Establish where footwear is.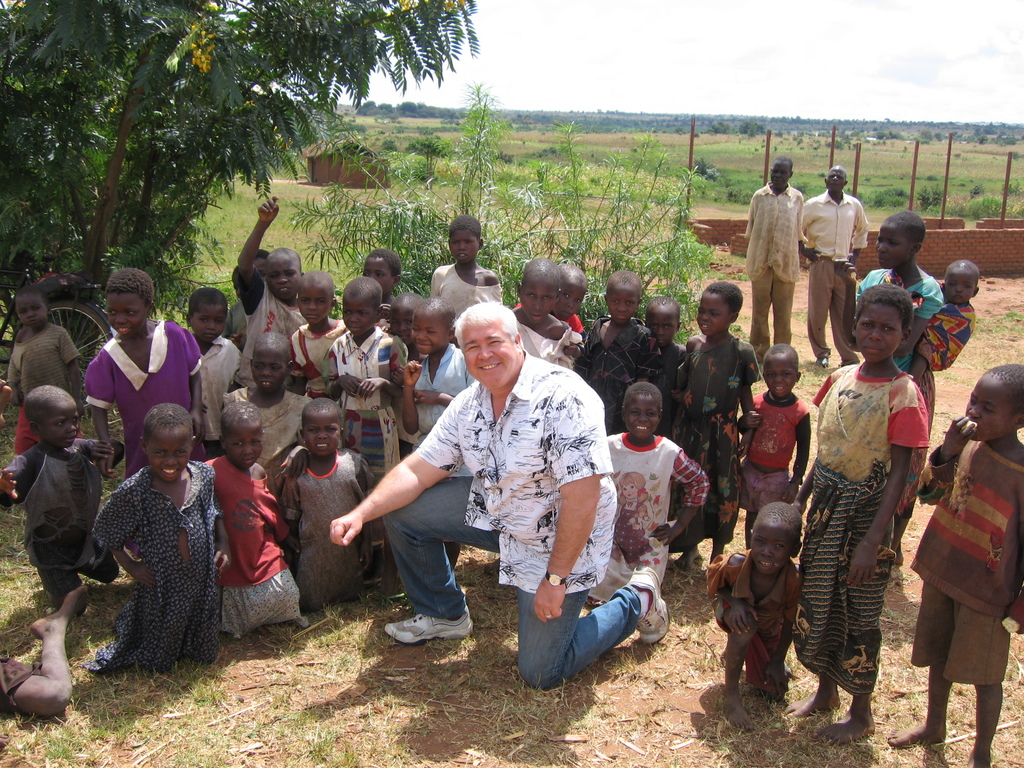
Established at [817,355,827,367].
